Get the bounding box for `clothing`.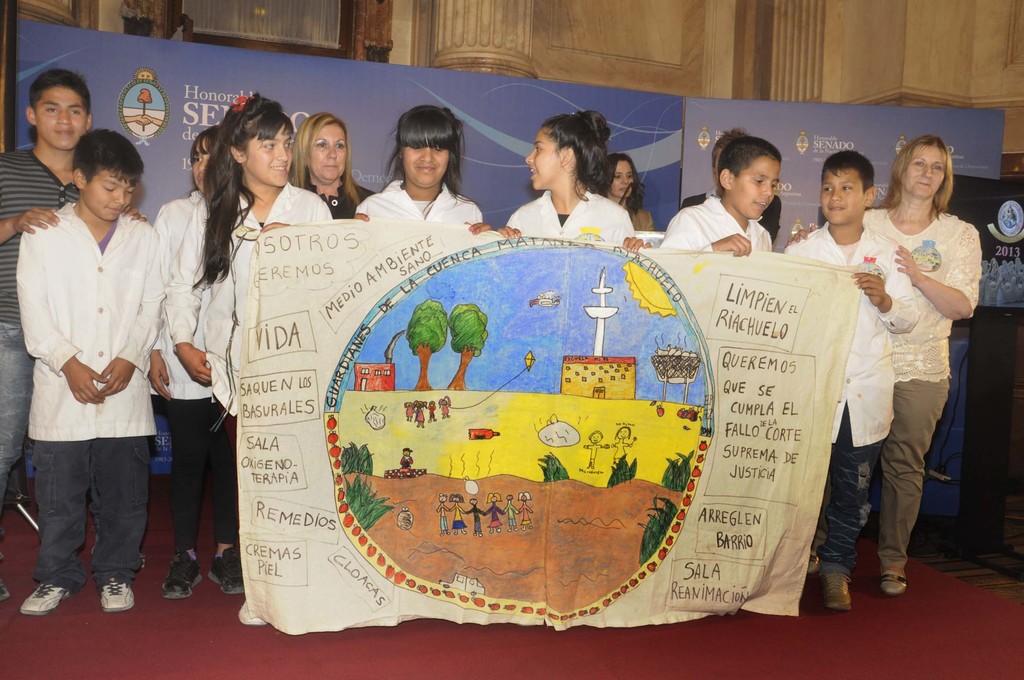
[11,181,150,576].
